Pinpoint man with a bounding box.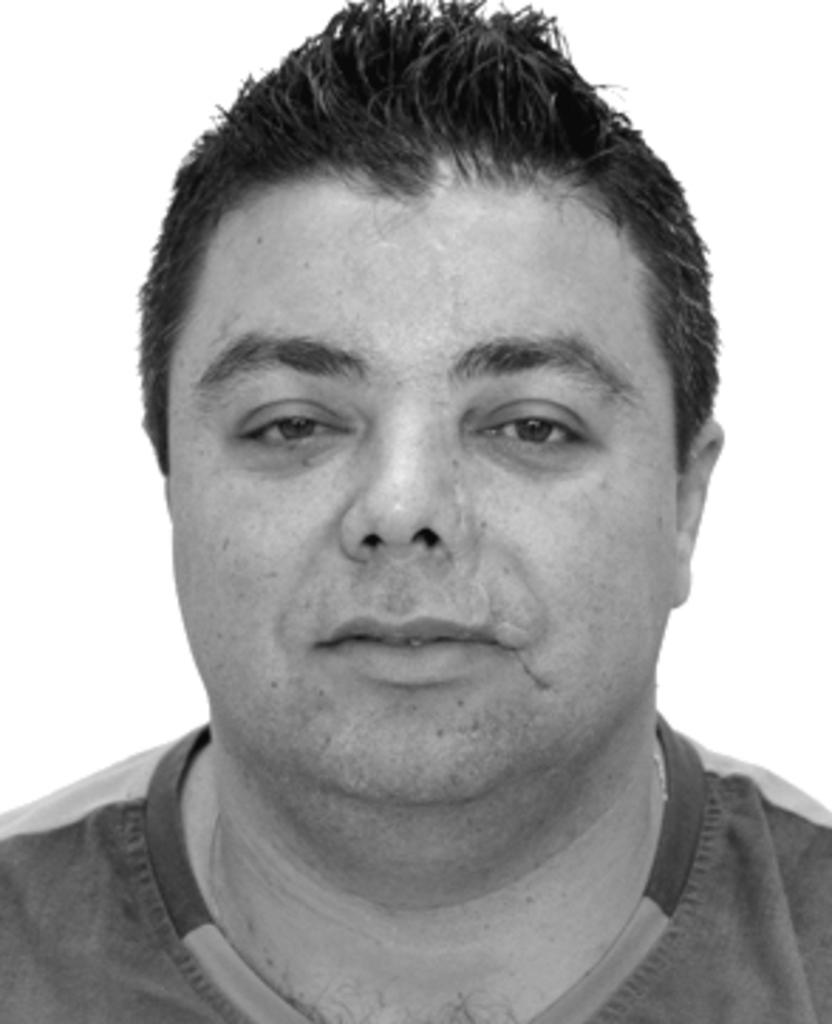
x1=0 y1=34 x2=831 y2=1021.
